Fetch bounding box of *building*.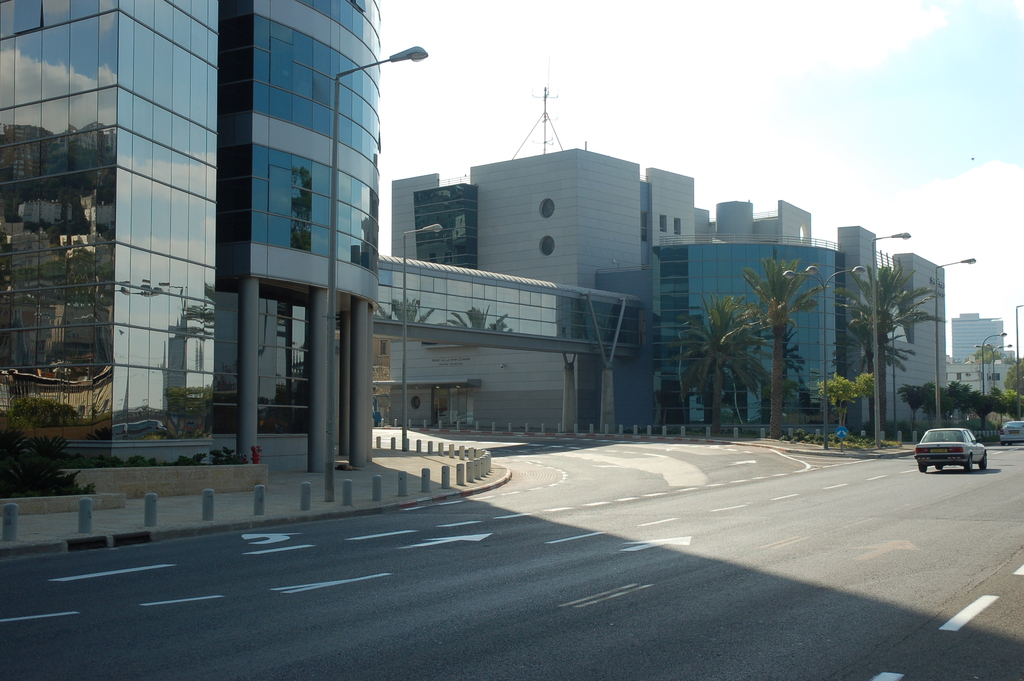
Bbox: rect(955, 308, 1005, 365).
